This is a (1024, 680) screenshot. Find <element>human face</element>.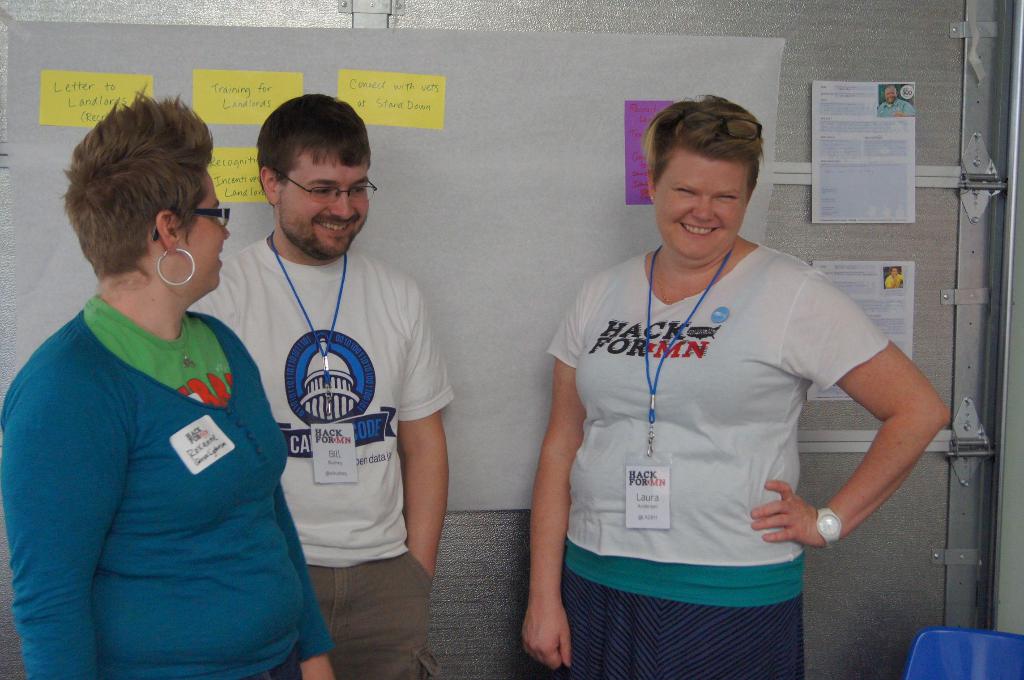
Bounding box: crop(281, 147, 372, 261).
